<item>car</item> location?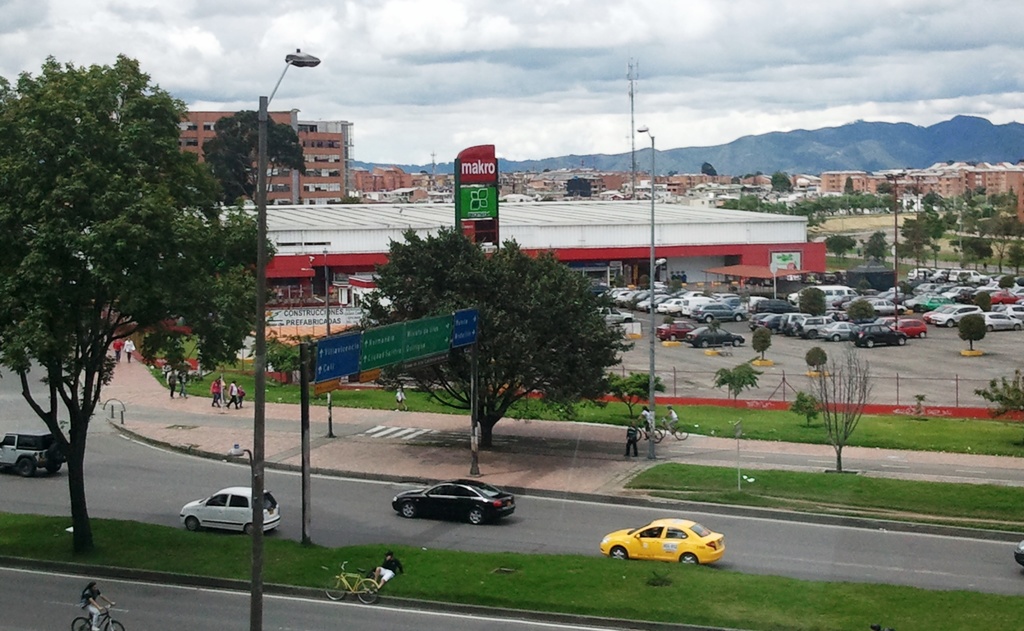
(601,520,722,565)
